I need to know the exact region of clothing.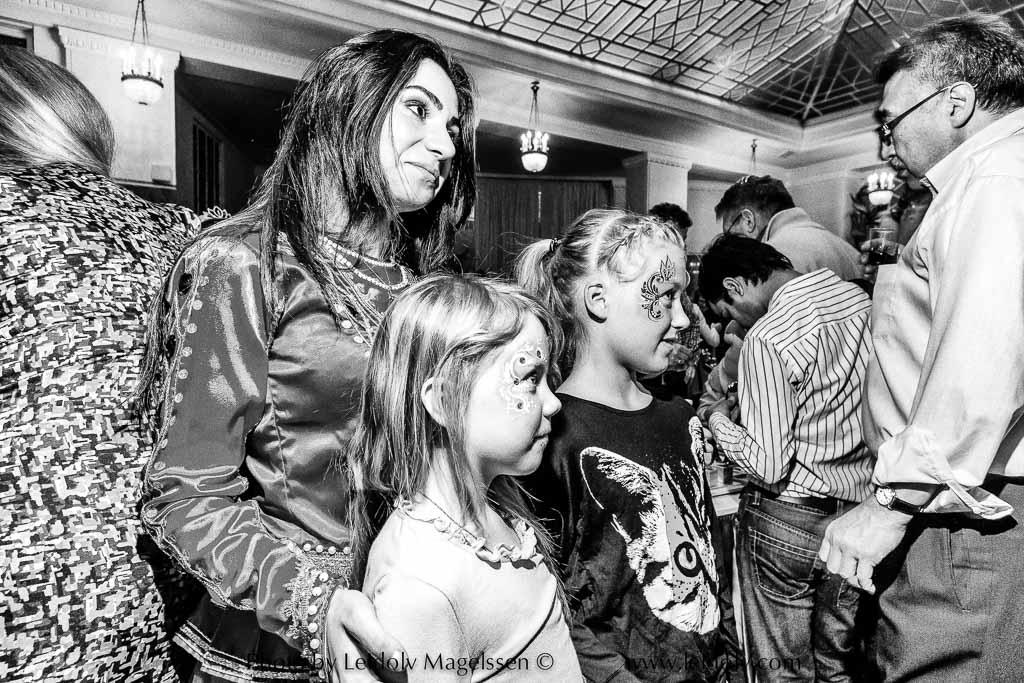
Region: locate(359, 482, 580, 682).
